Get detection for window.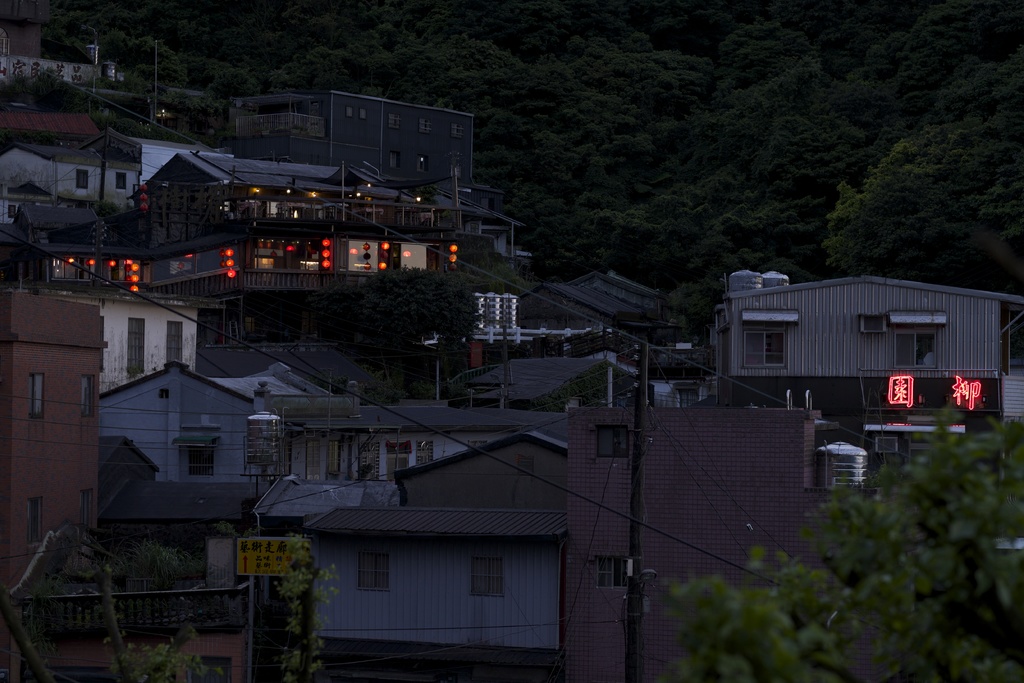
Detection: [x1=80, y1=372, x2=95, y2=418].
